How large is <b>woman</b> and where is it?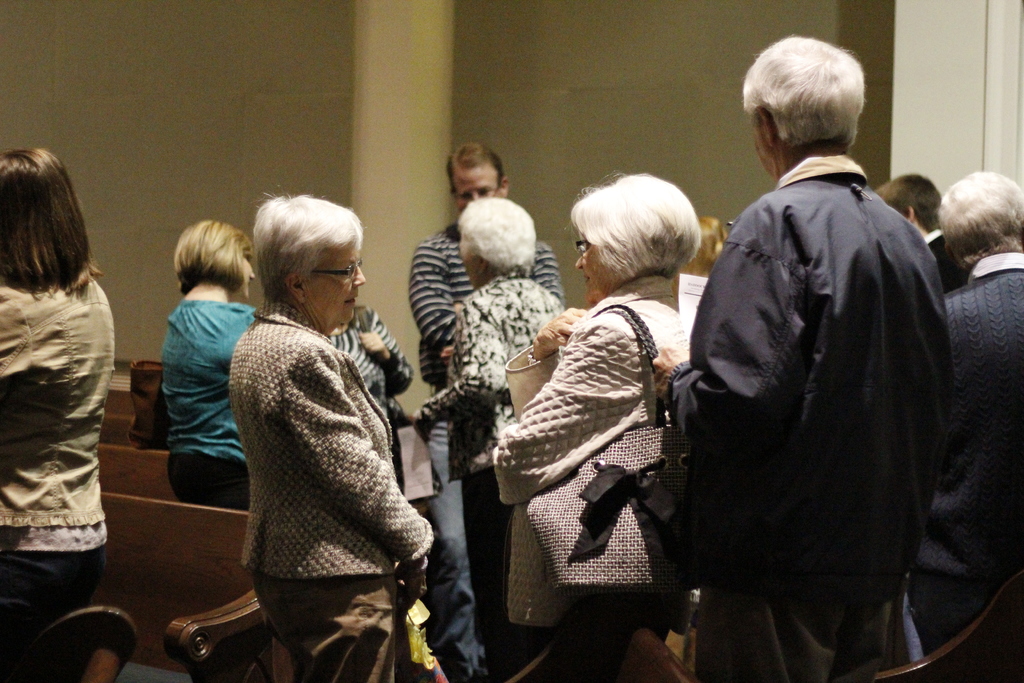
Bounding box: bbox=[0, 141, 115, 682].
